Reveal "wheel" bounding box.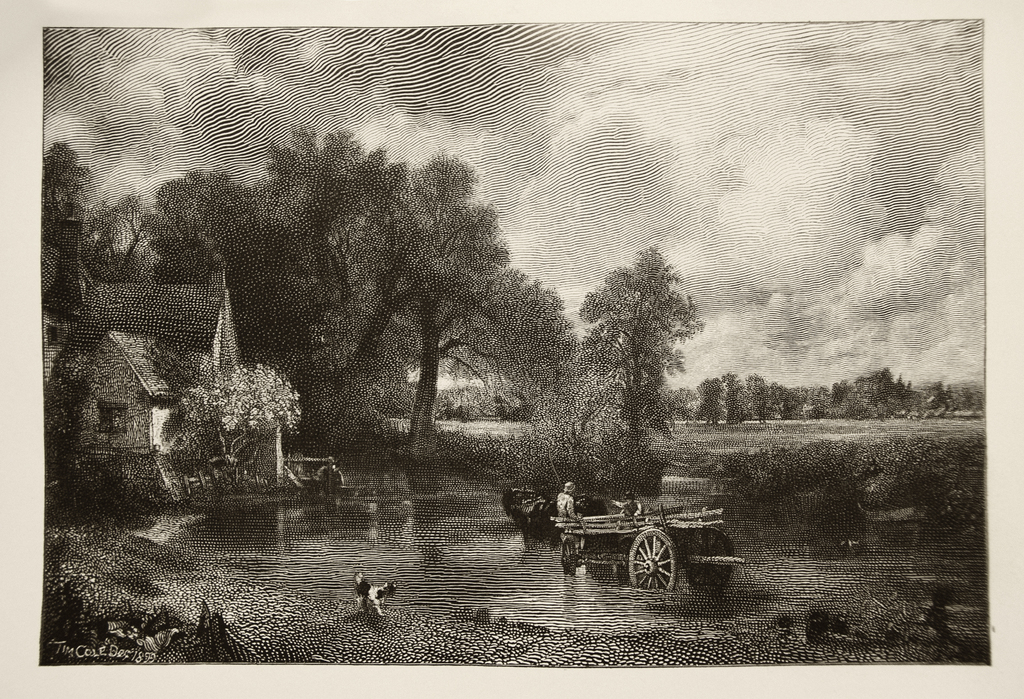
Revealed: <region>559, 537, 576, 577</region>.
